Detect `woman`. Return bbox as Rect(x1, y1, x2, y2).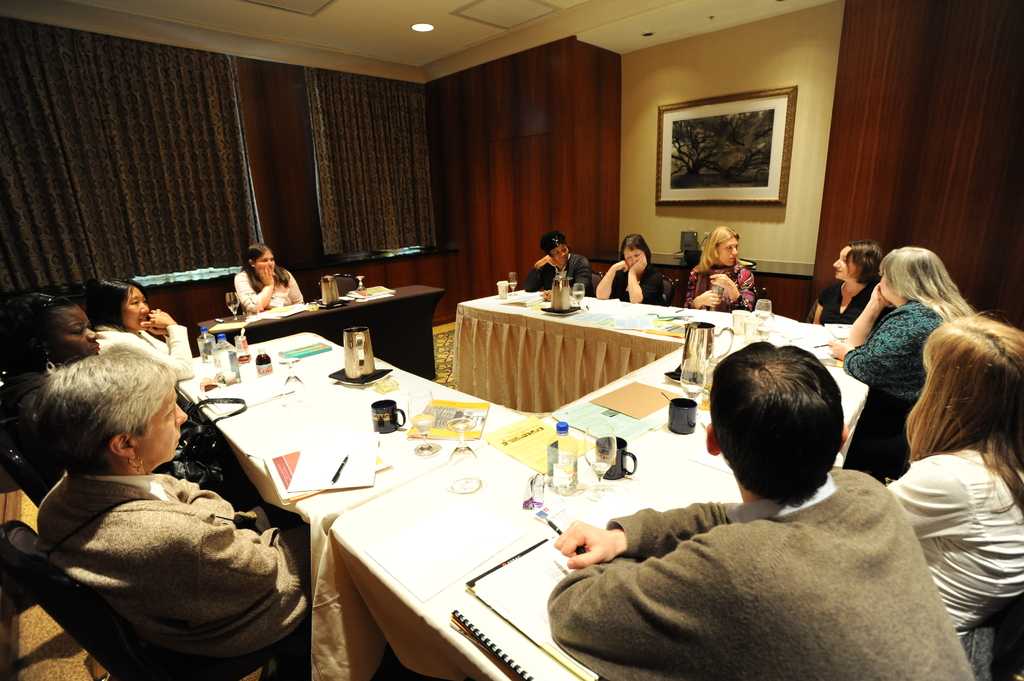
Rect(31, 337, 318, 680).
